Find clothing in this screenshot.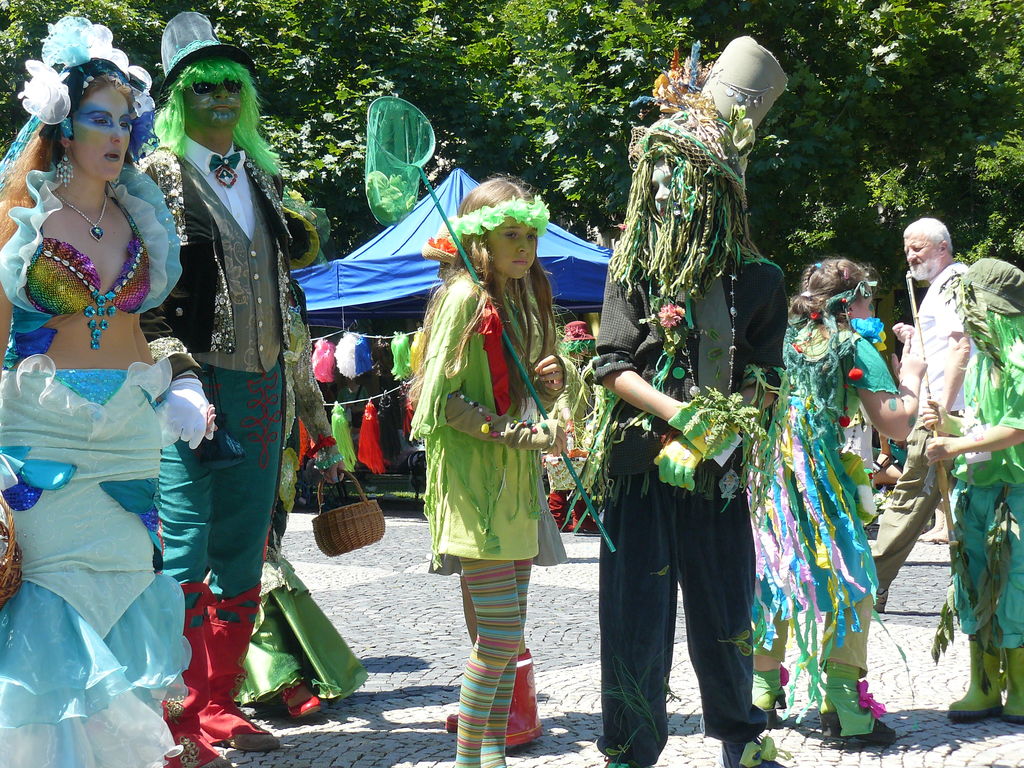
The bounding box for clothing is [0, 171, 172, 767].
